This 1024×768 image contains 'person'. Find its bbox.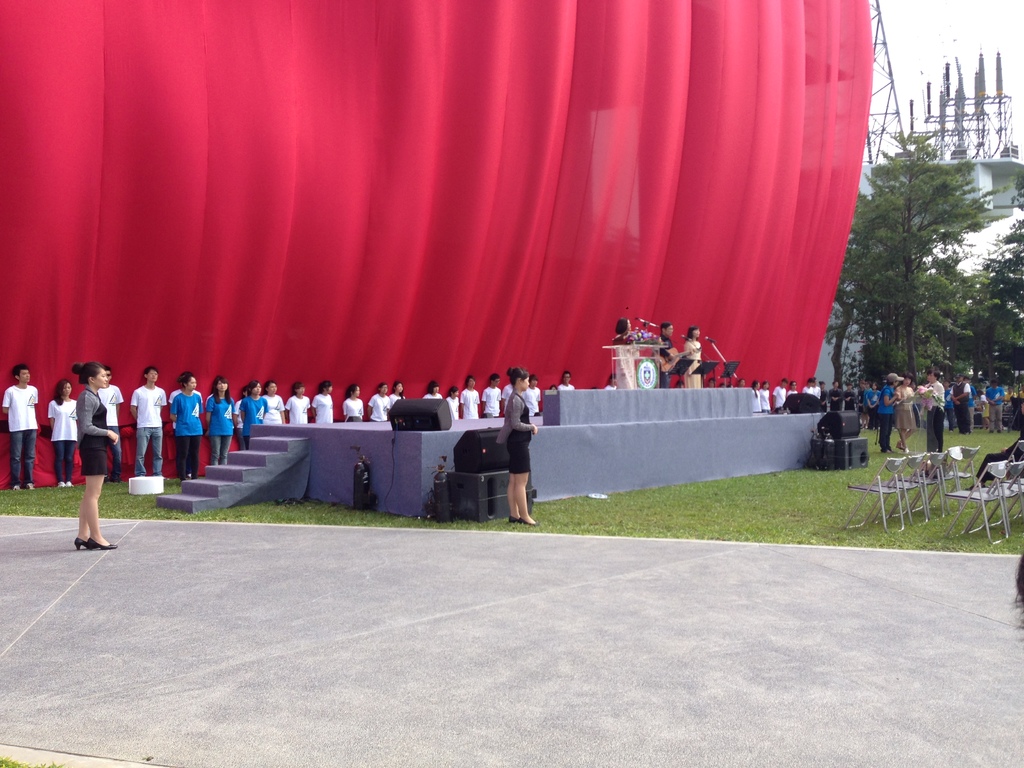
(59,342,120,544).
